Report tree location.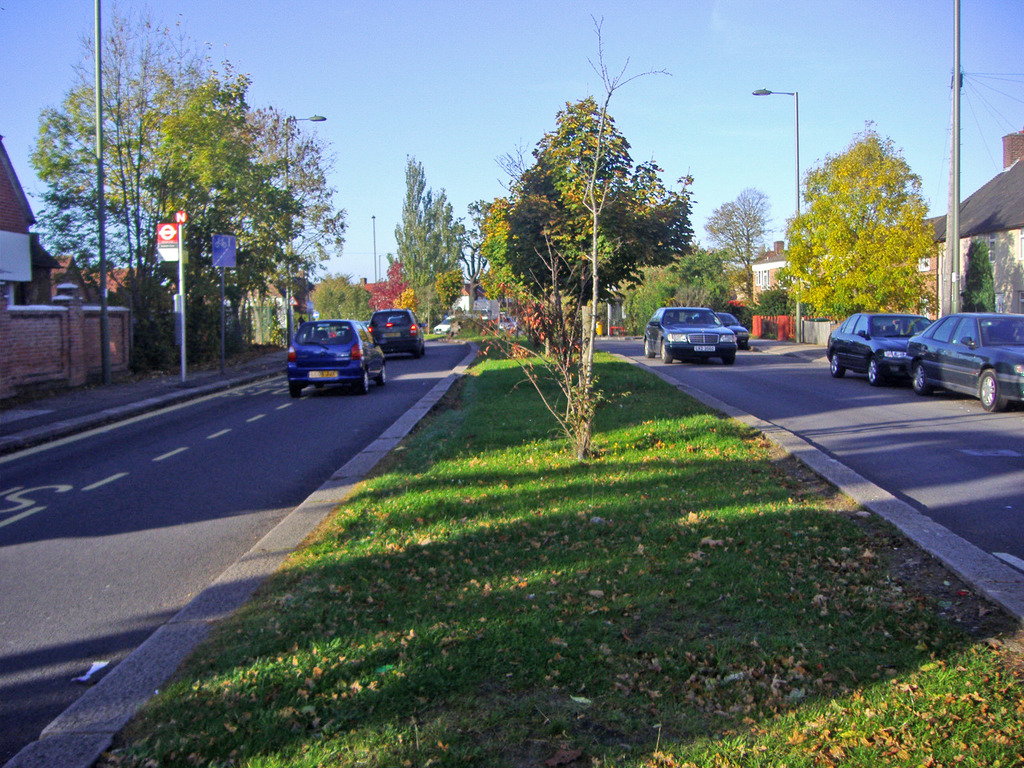
Report: [471, 71, 694, 428].
